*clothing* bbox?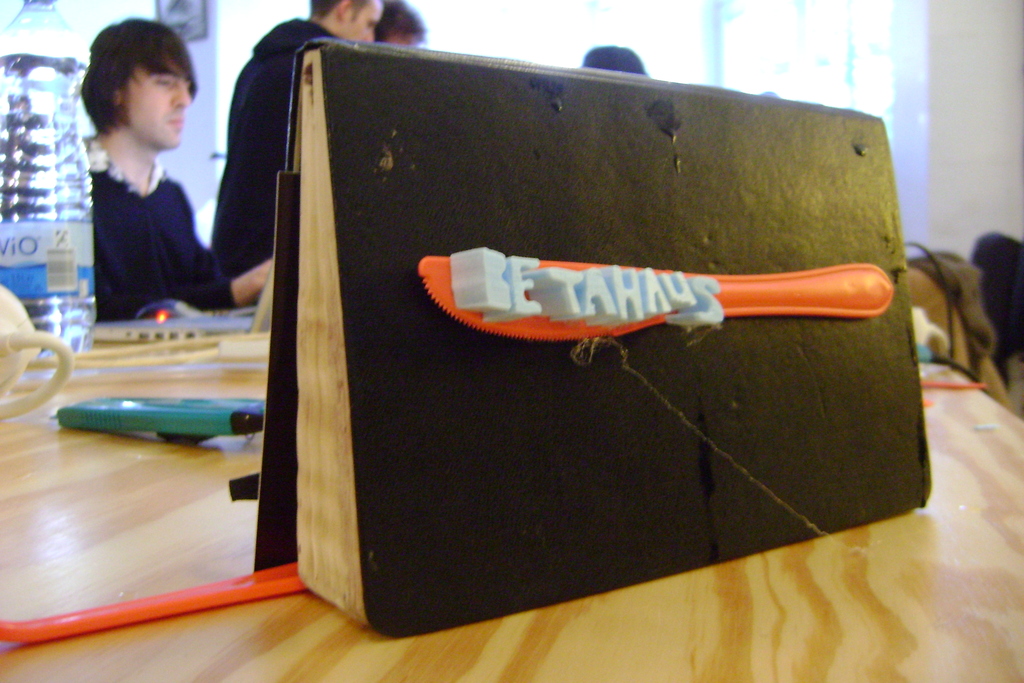
[197, 25, 351, 281]
